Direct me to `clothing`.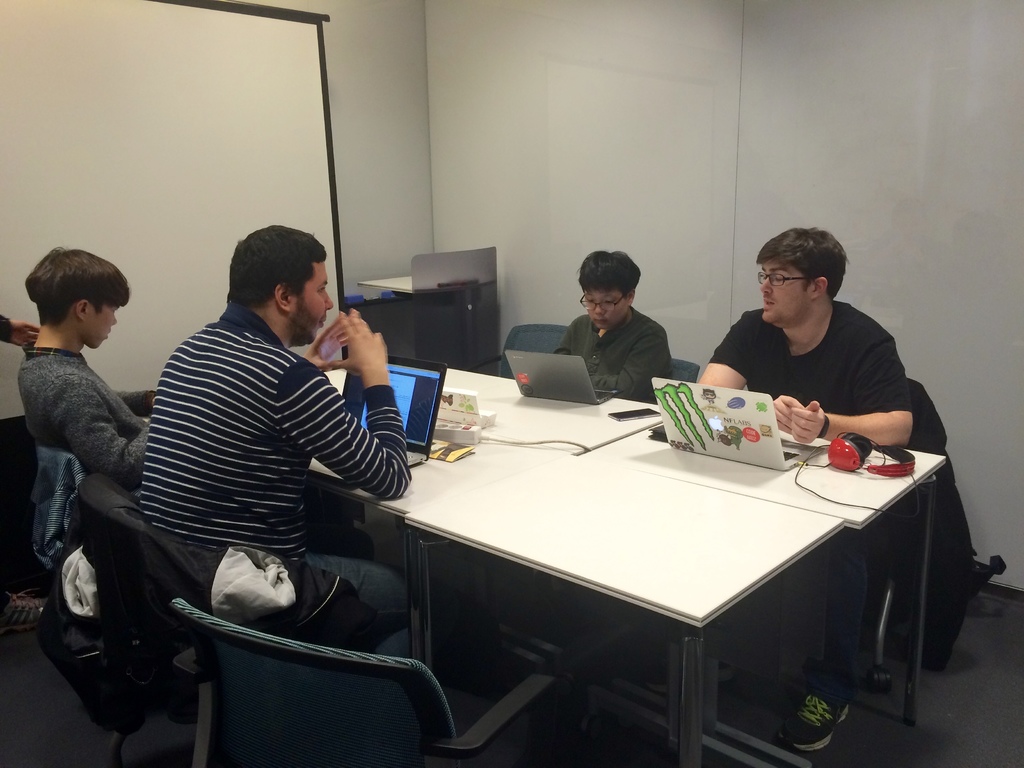
Direction: <region>556, 312, 677, 404</region>.
